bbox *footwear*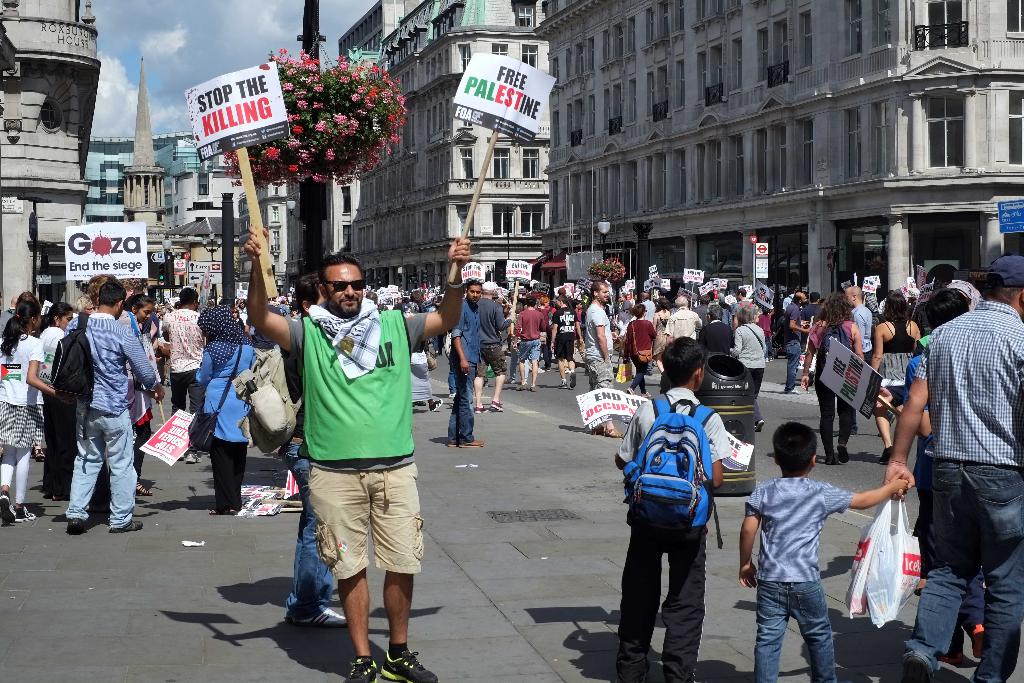
bbox=[604, 423, 623, 440]
